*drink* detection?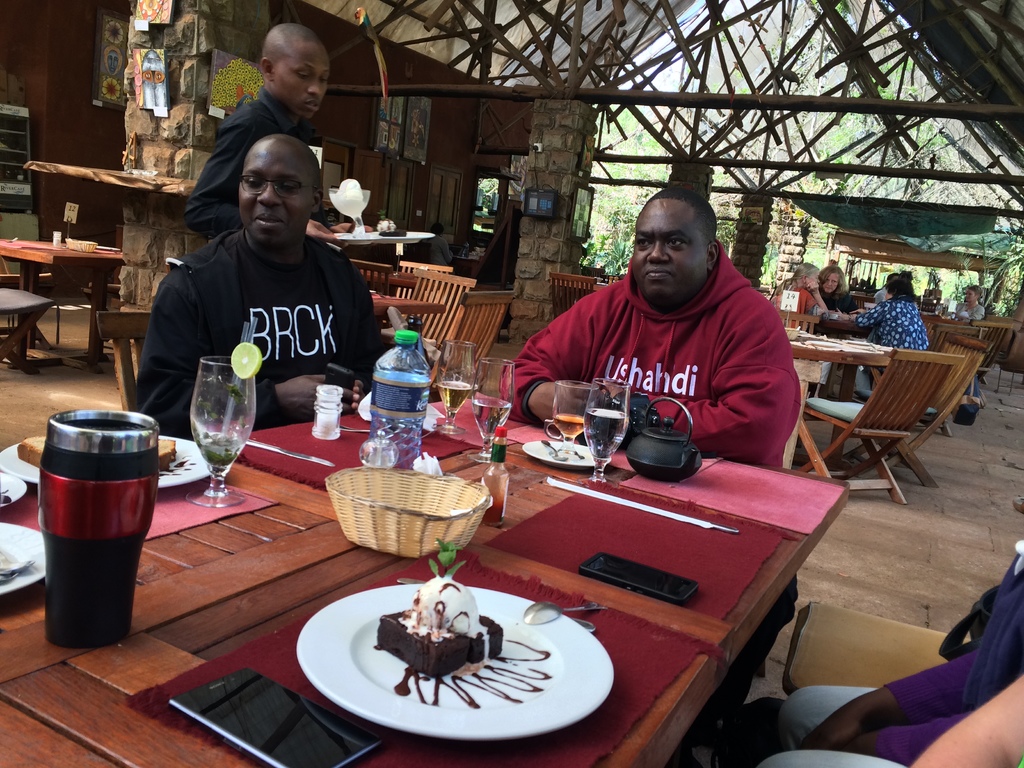
442:381:476:421
